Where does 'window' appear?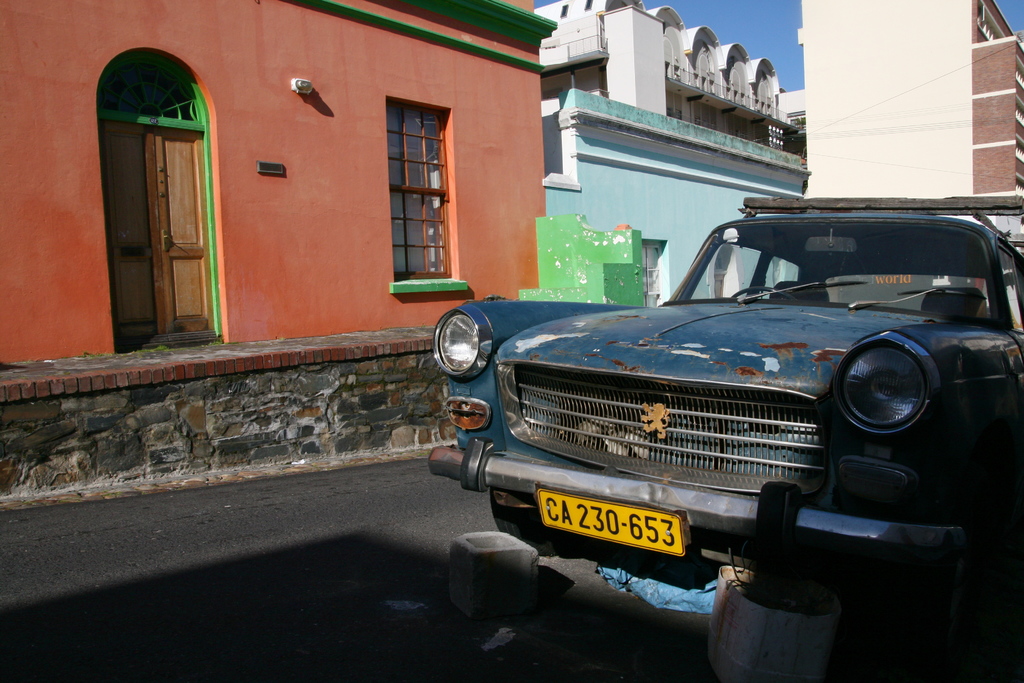
Appears at box(95, 50, 223, 353).
